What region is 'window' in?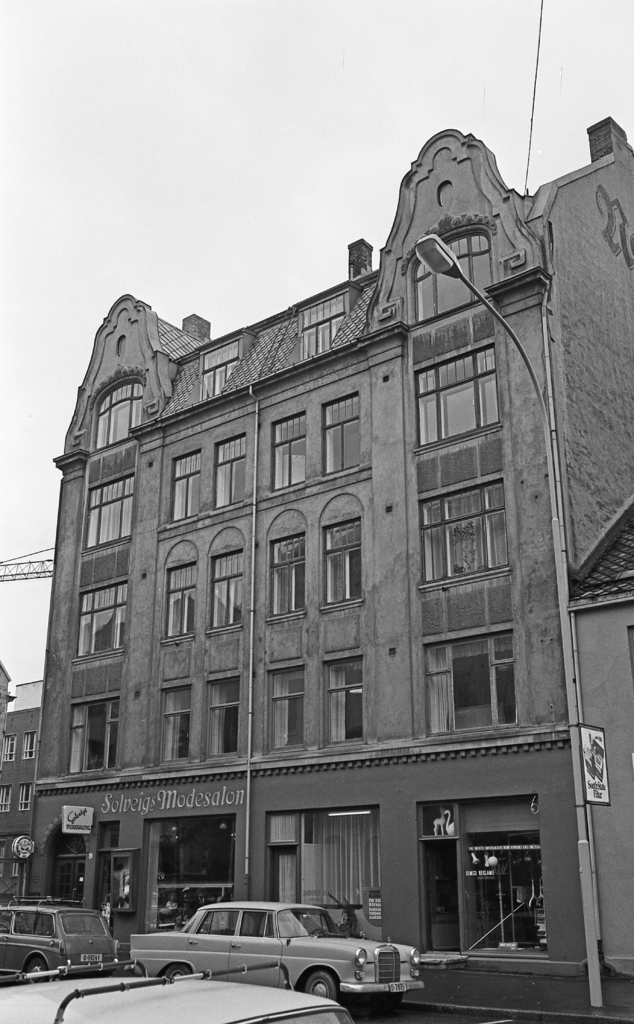
Rect(265, 514, 311, 629).
